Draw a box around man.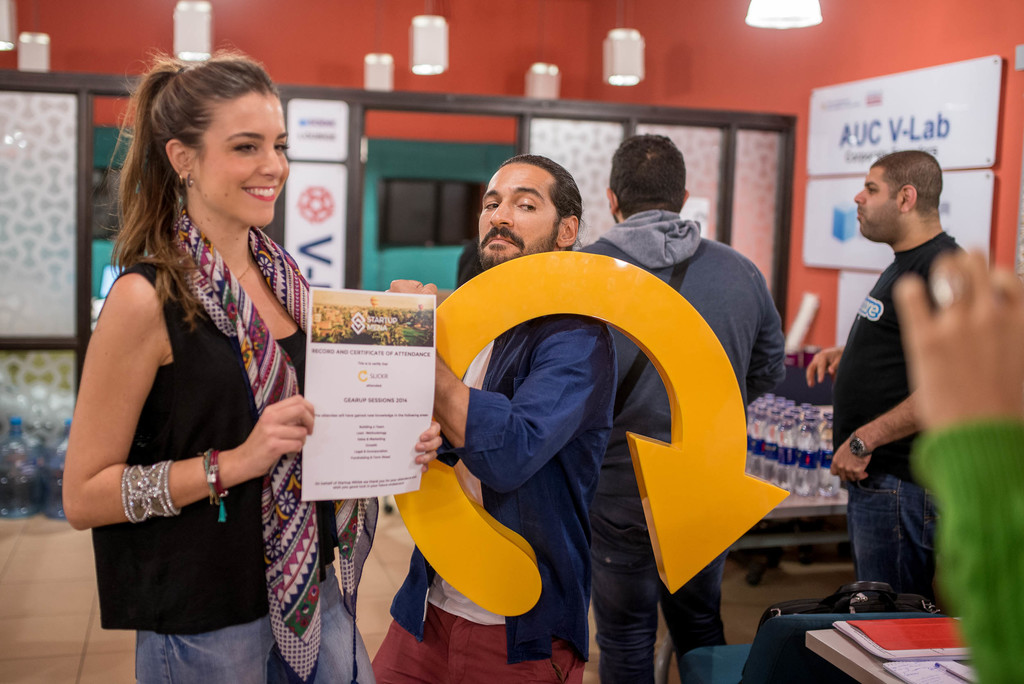
{"x1": 806, "y1": 150, "x2": 968, "y2": 592}.
